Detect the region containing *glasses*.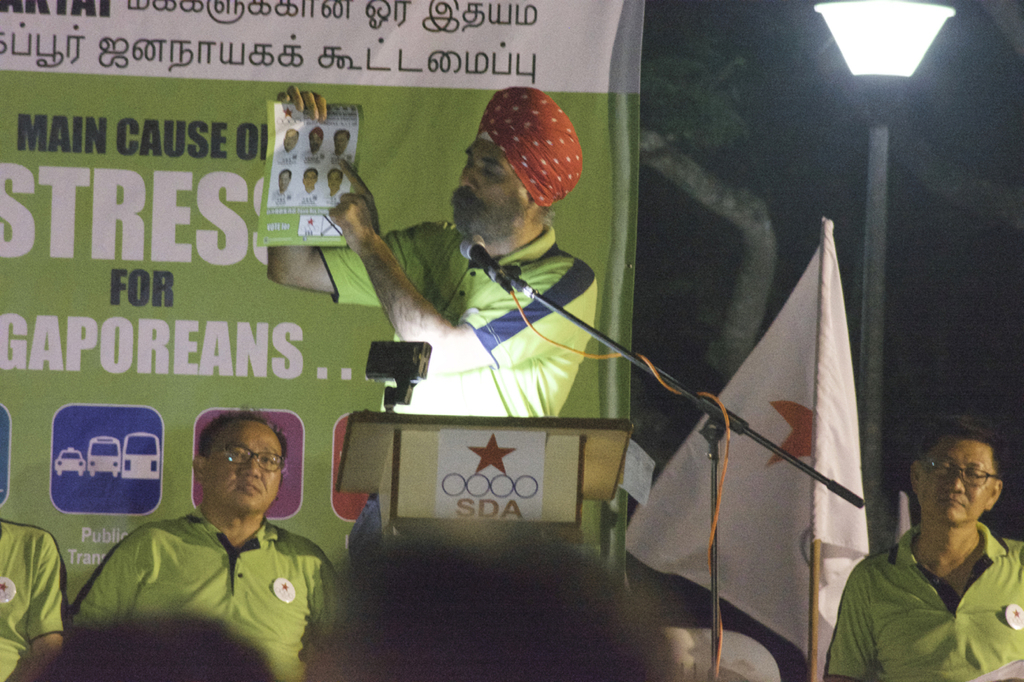
locate(212, 442, 282, 474).
